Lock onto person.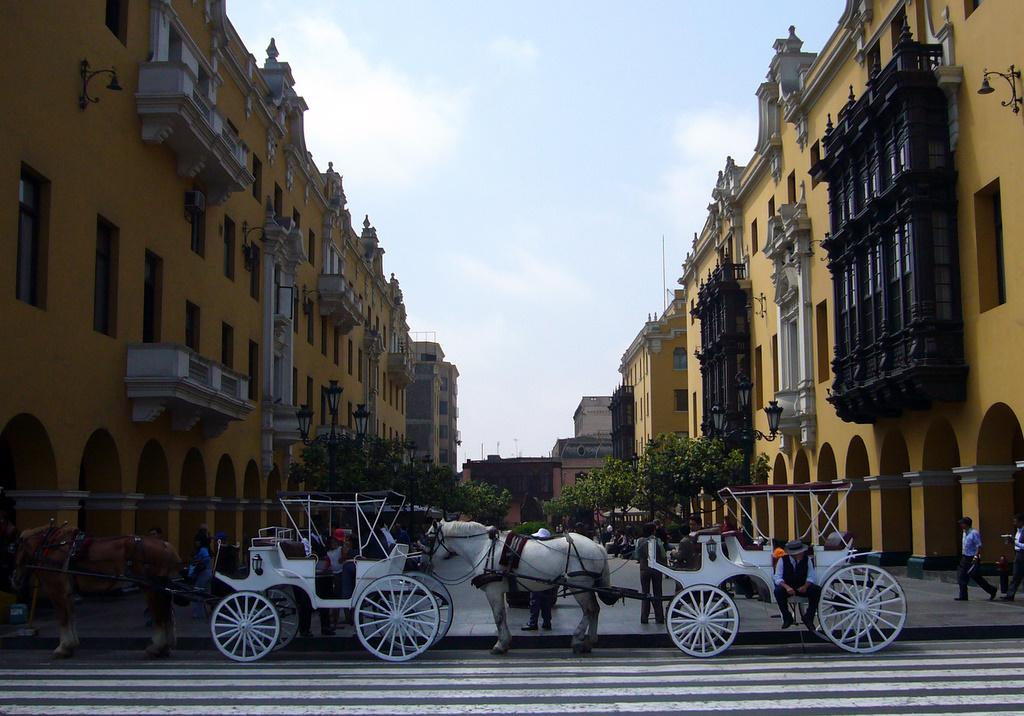
Locked: (775, 540, 823, 631).
